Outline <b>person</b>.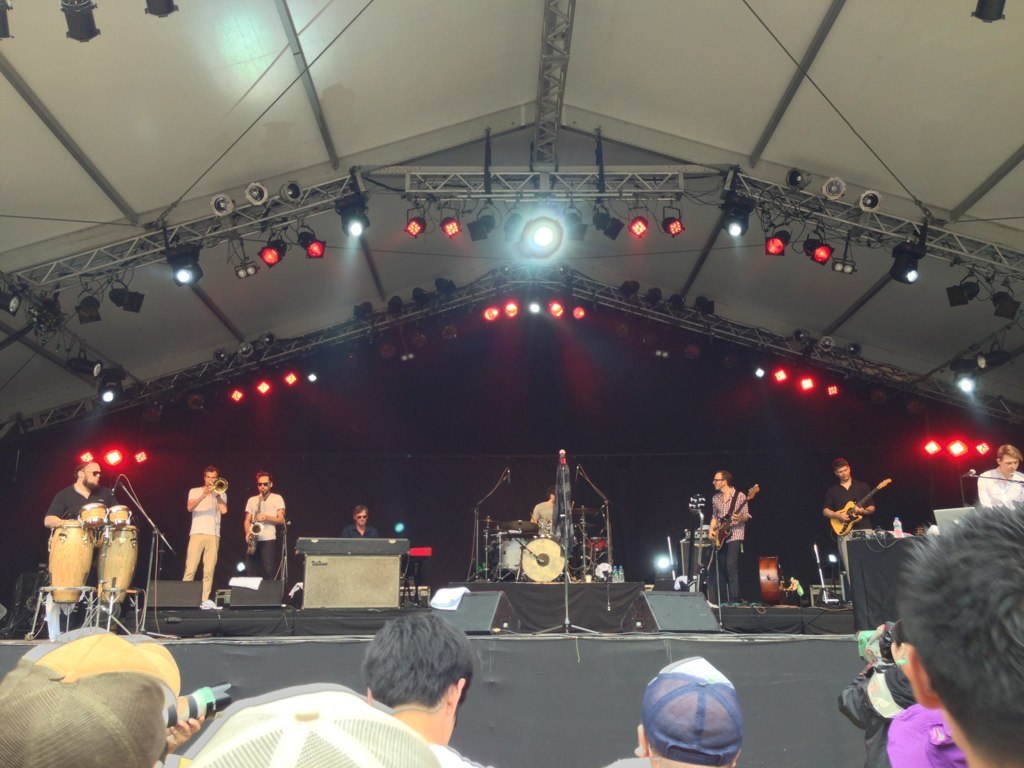
Outline: x1=44 y1=462 x2=118 y2=529.
